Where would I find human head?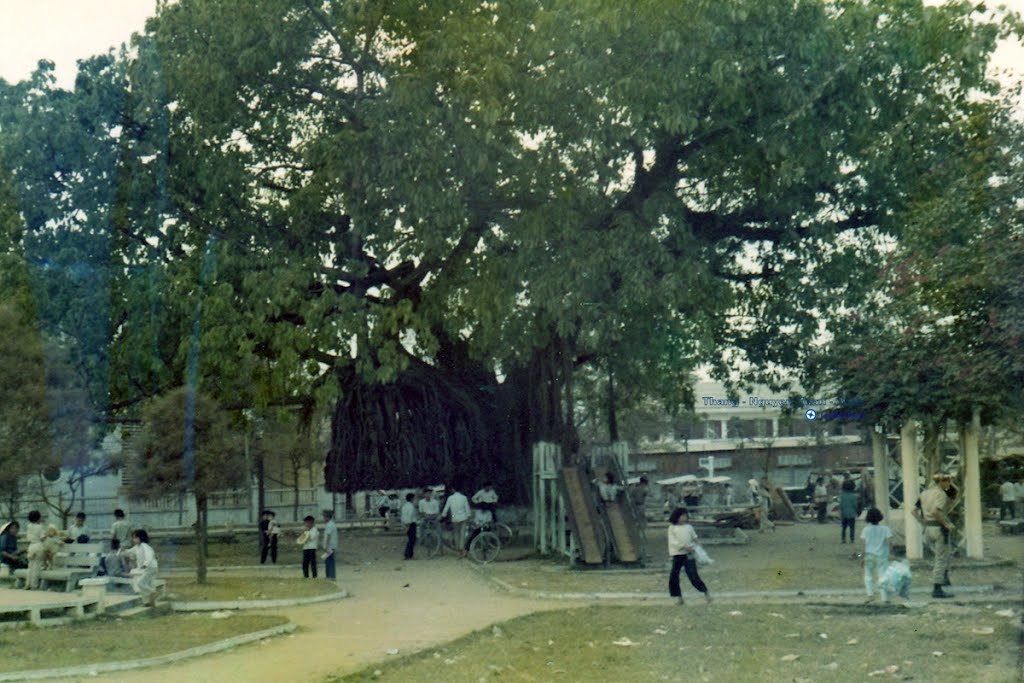
At (left=268, top=512, right=279, bottom=524).
